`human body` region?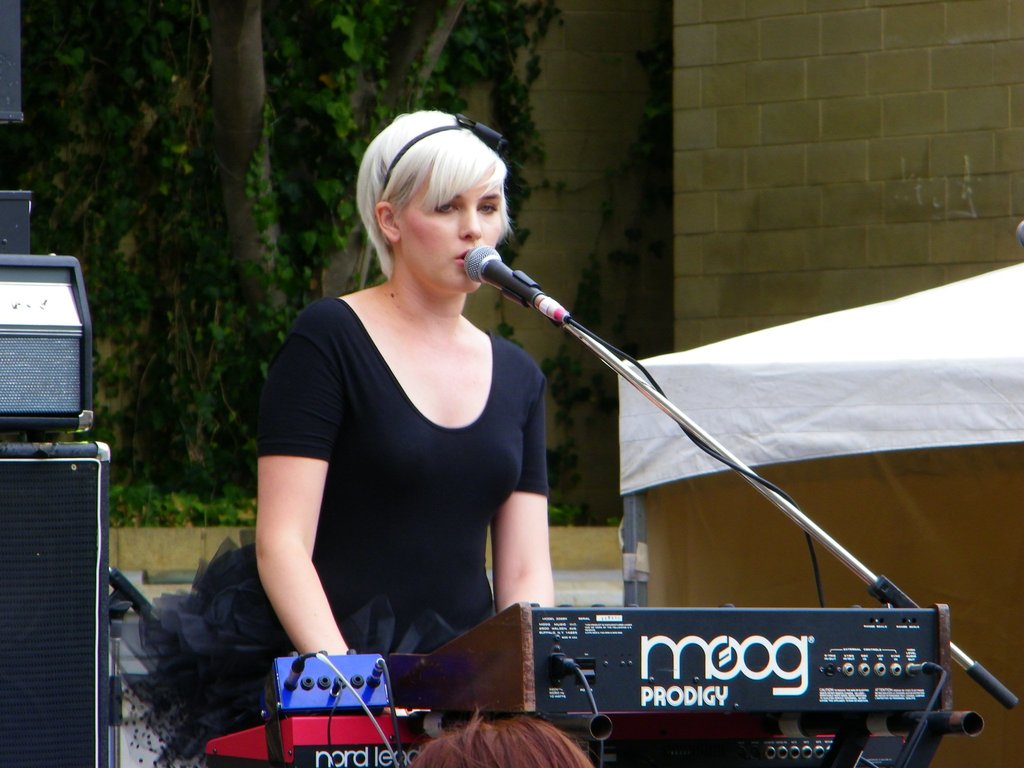
{"x1": 234, "y1": 107, "x2": 573, "y2": 701}
